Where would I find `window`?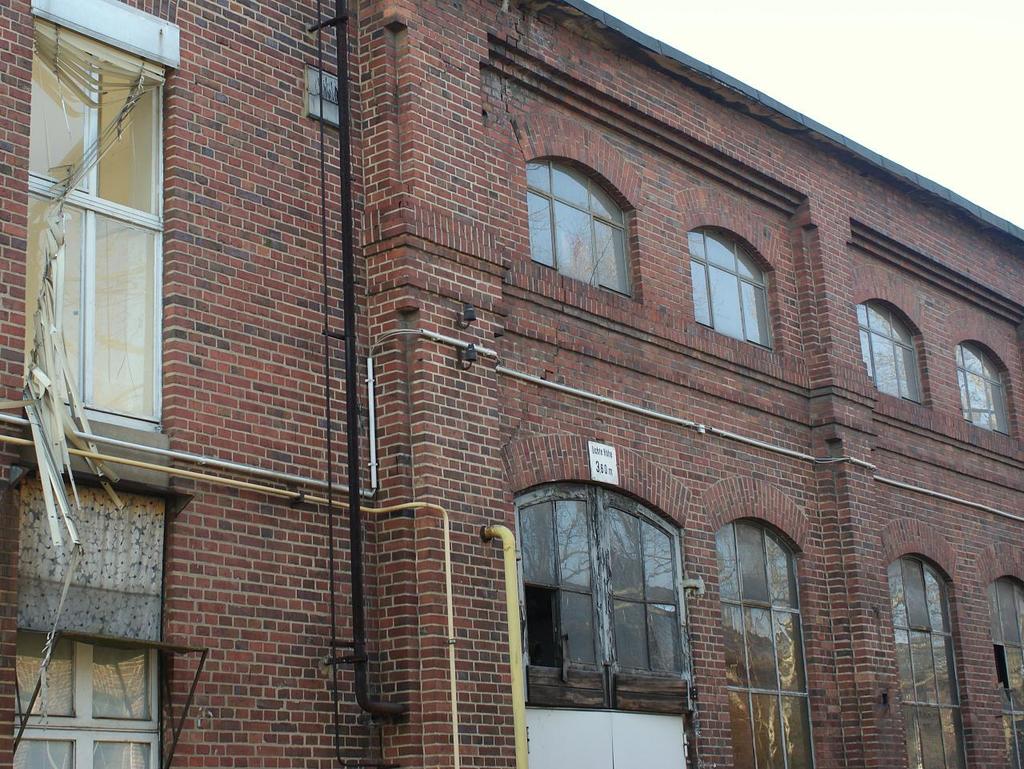
At [525,154,645,306].
